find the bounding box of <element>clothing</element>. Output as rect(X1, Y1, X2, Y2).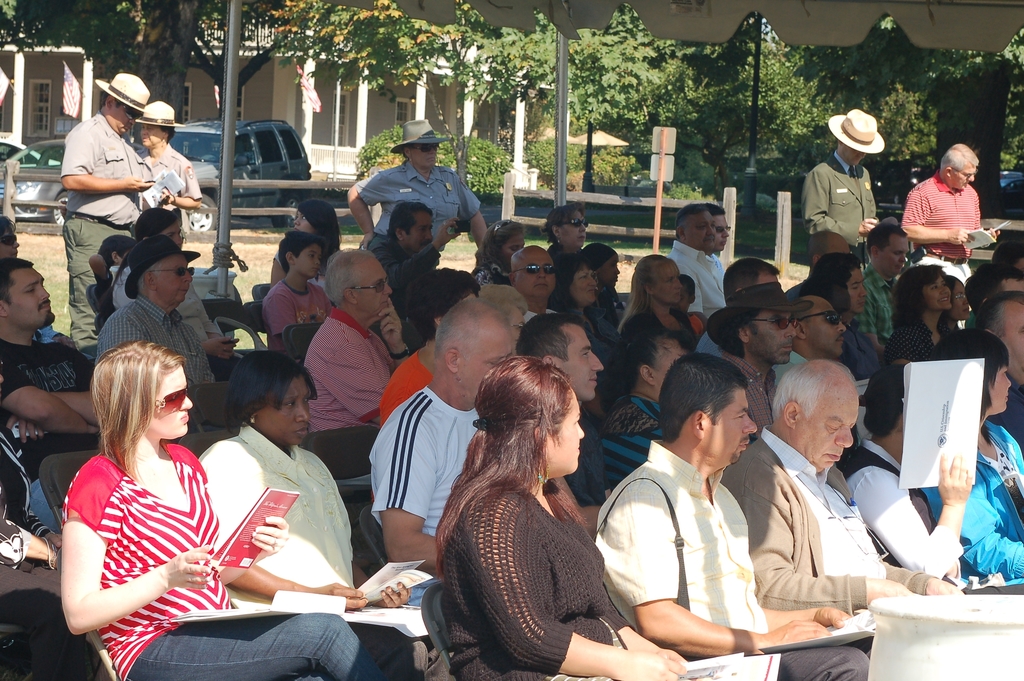
rect(671, 240, 723, 319).
